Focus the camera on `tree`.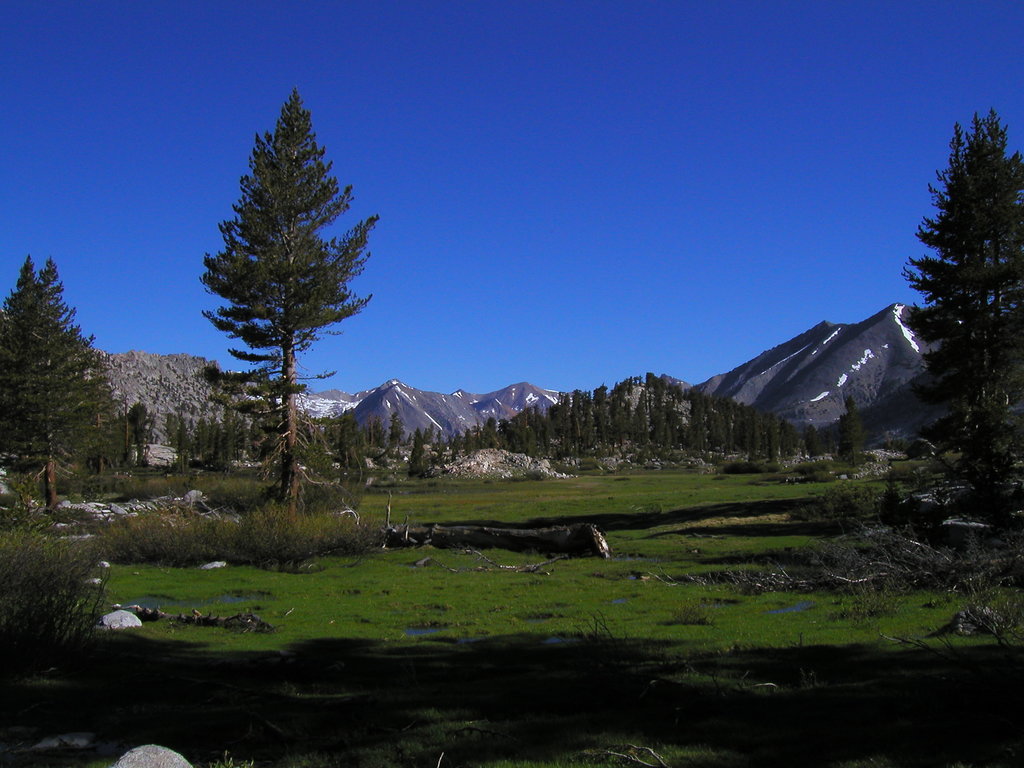
Focus region: (x1=195, y1=93, x2=382, y2=524).
